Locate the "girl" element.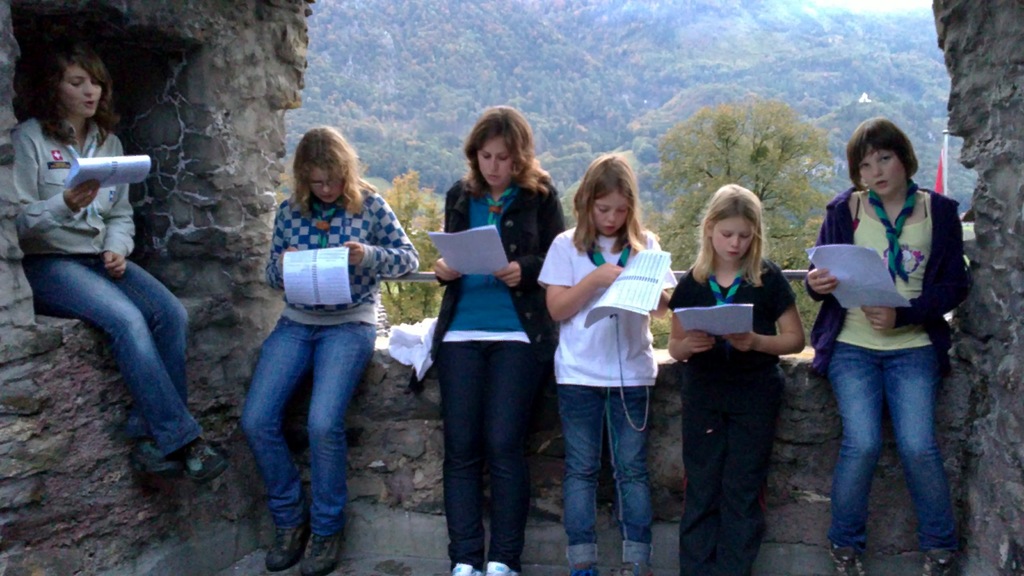
Element bbox: bbox(534, 154, 681, 575).
